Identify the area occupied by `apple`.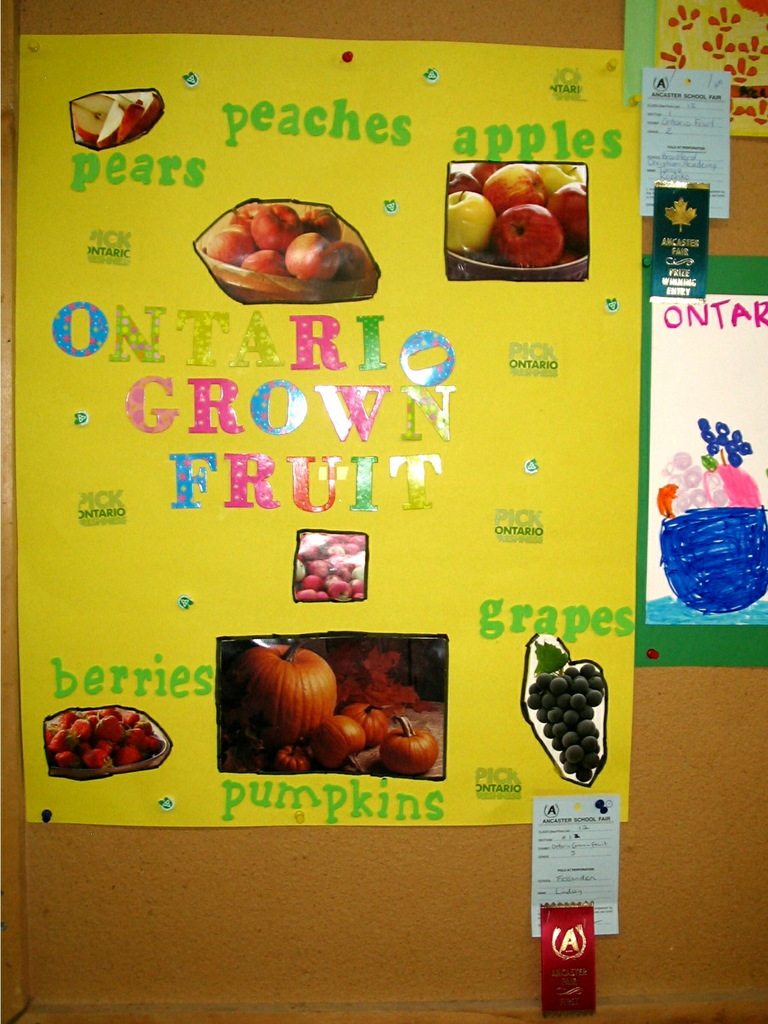
Area: [x1=437, y1=166, x2=581, y2=268].
